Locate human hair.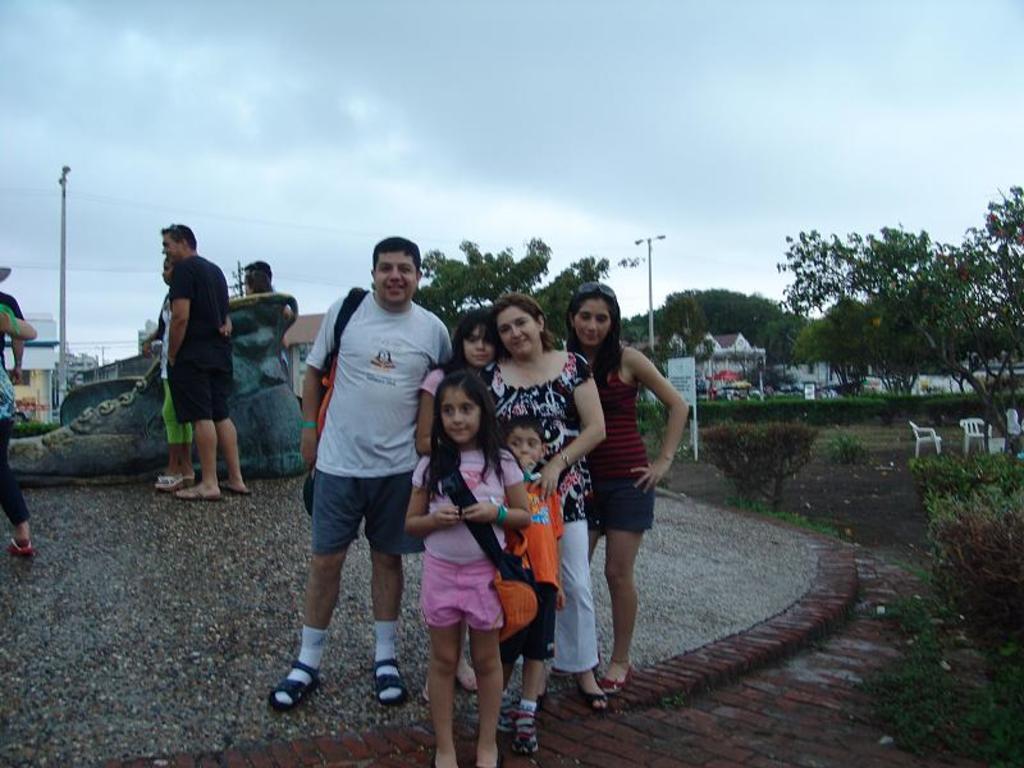
Bounding box: (248, 257, 273, 287).
